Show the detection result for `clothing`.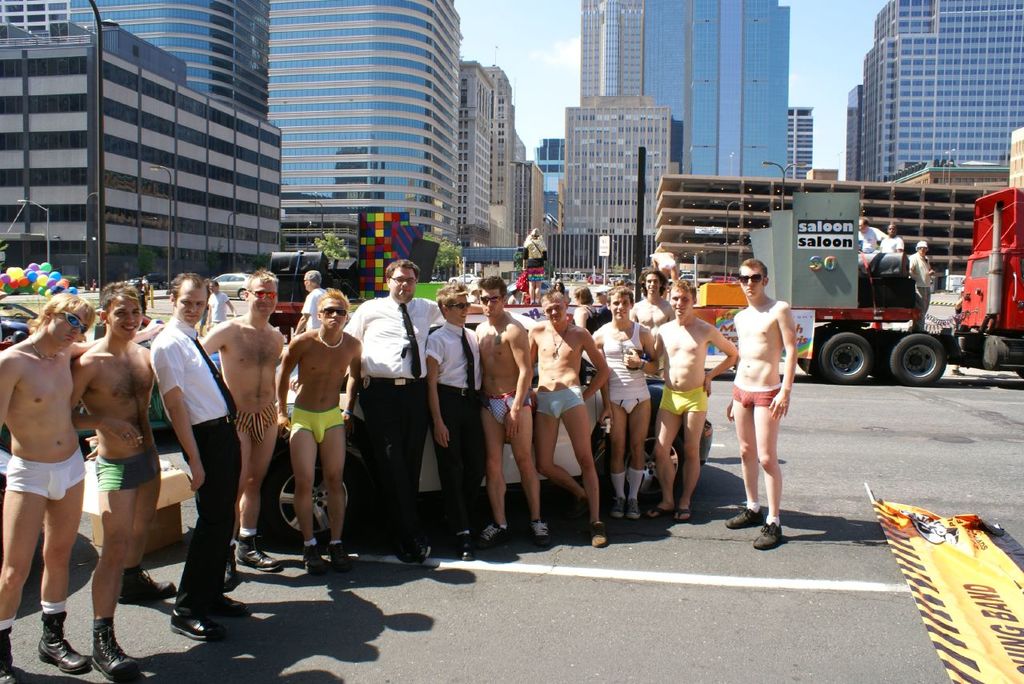
BBox(728, 384, 782, 410).
